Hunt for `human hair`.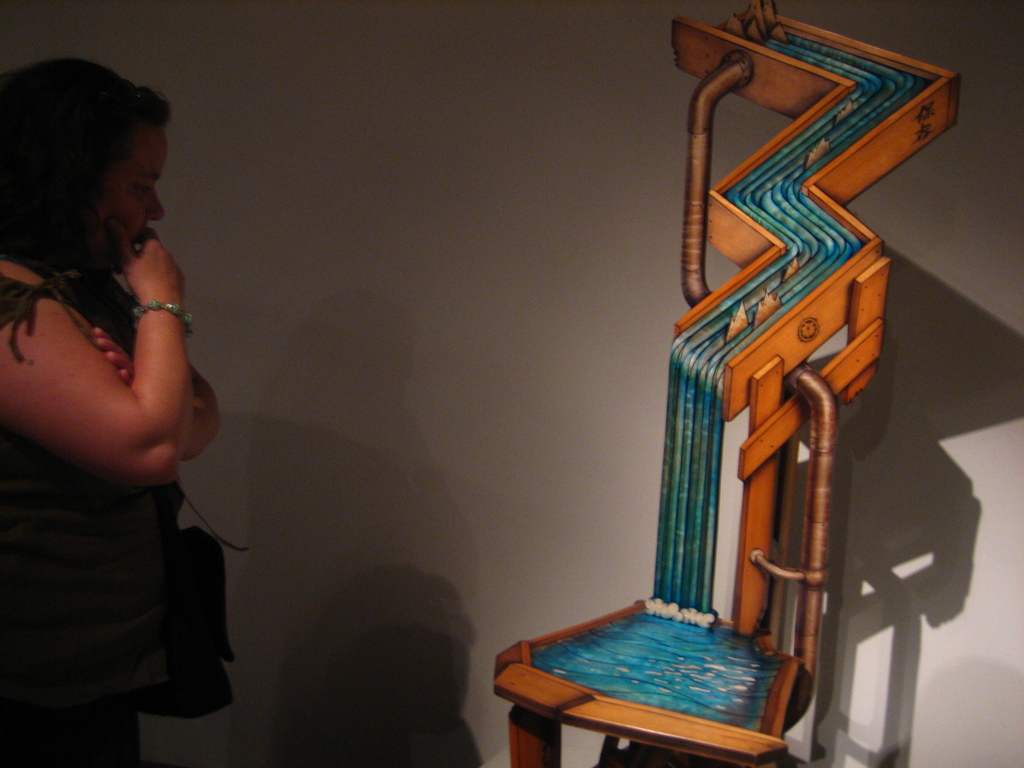
Hunted down at box(22, 48, 173, 315).
